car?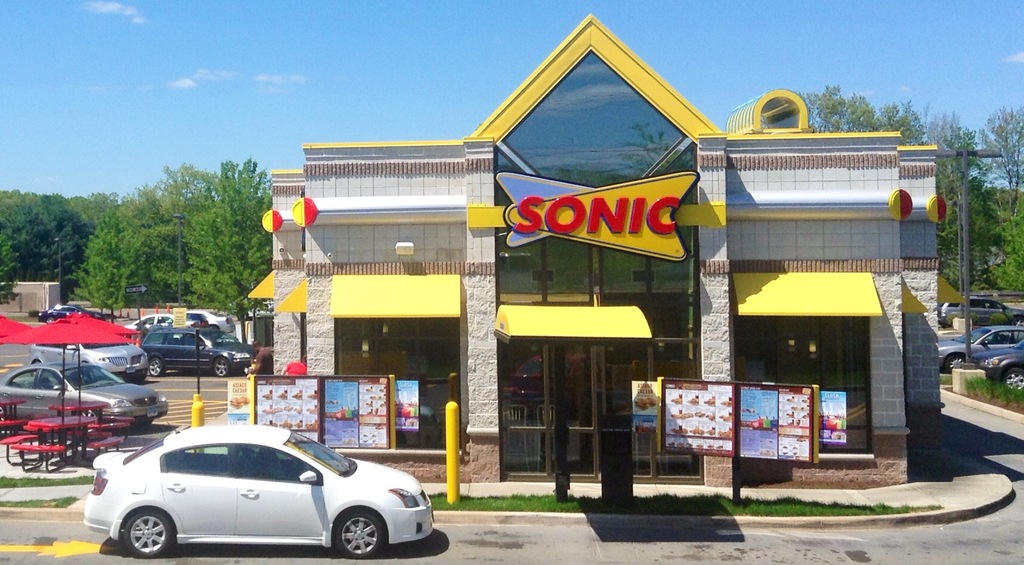
0 361 164 424
